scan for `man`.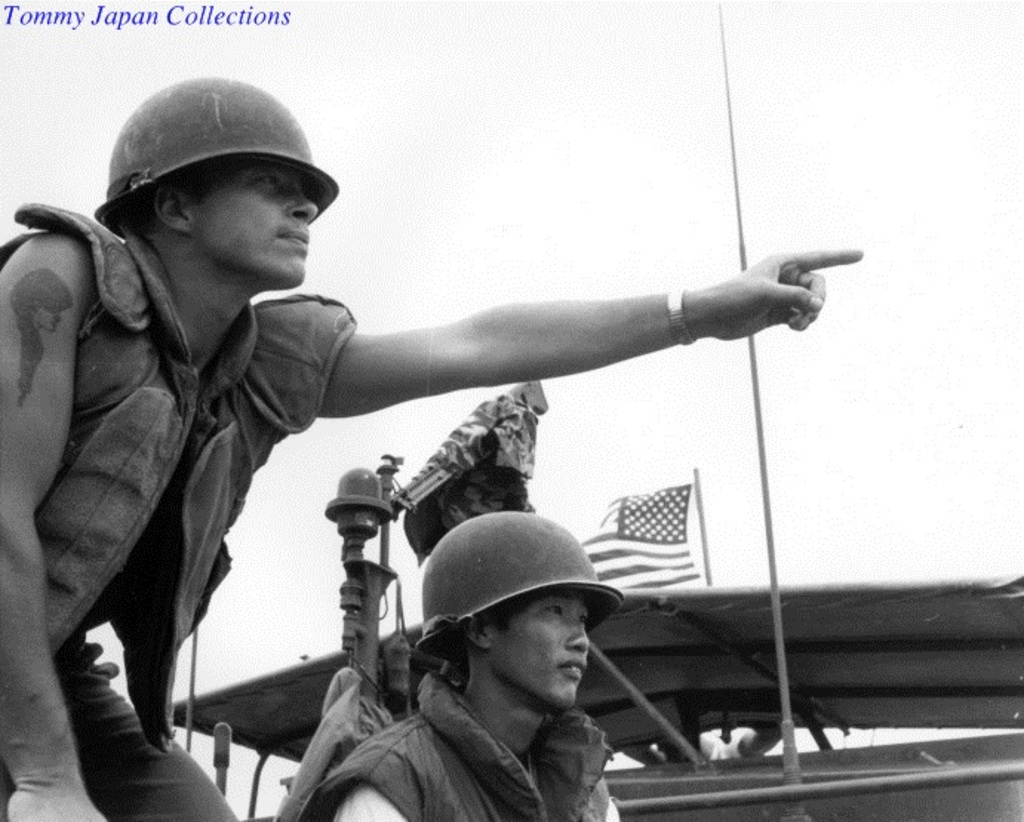
Scan result: [x1=0, y1=129, x2=885, y2=821].
